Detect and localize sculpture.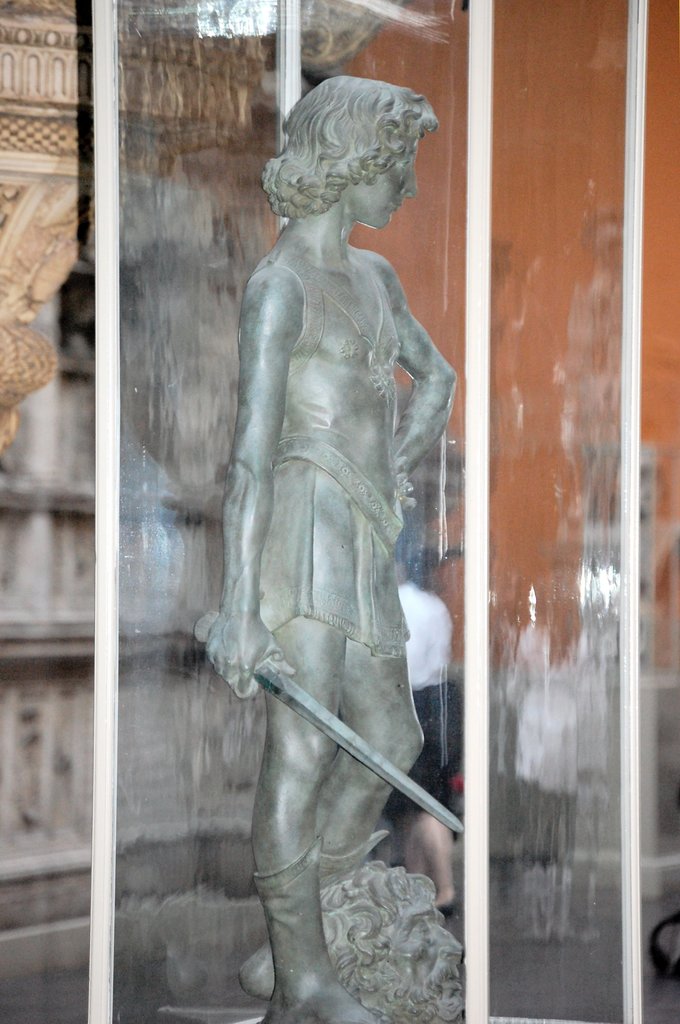
Localized at [left=192, top=60, right=460, bottom=1011].
